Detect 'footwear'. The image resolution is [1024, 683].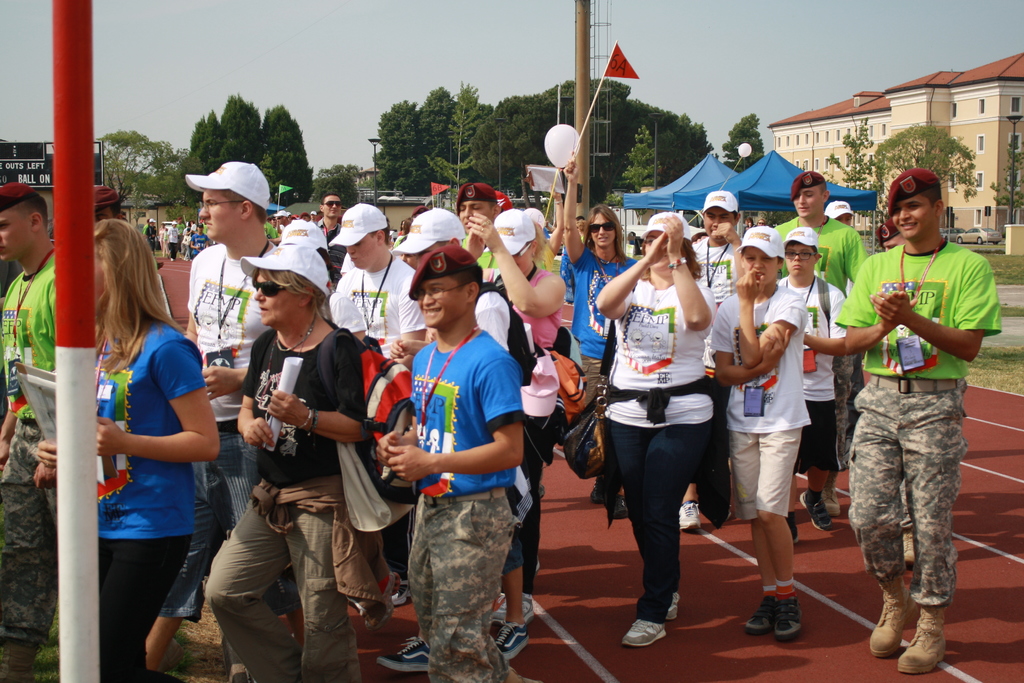
<bbox>783, 513, 800, 544</bbox>.
